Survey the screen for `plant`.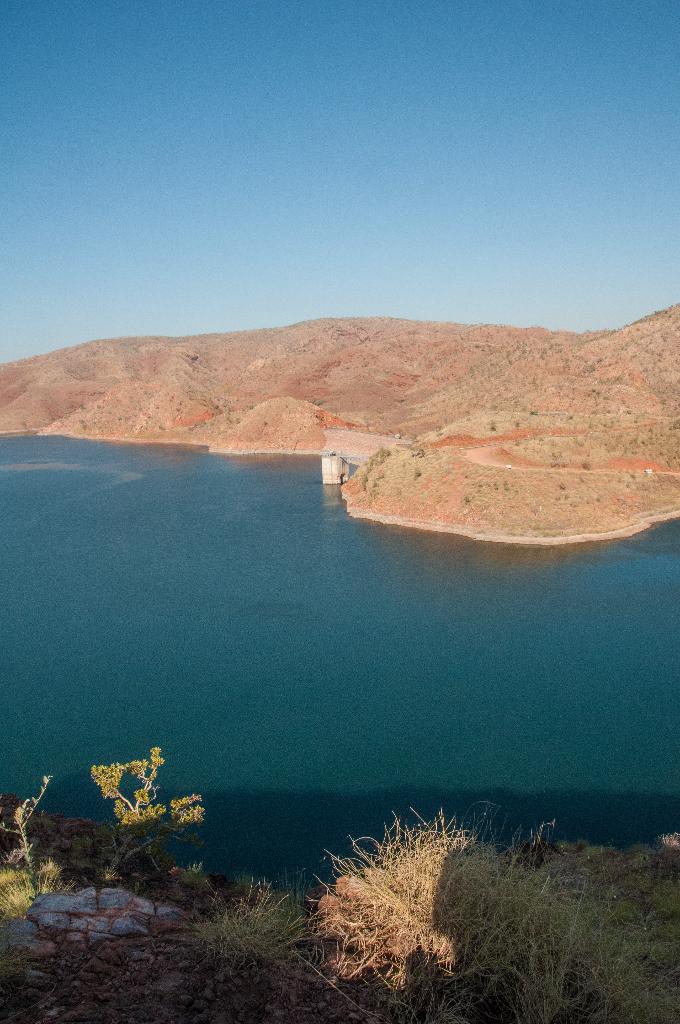
Survey found: (left=0, top=764, right=68, bottom=943).
